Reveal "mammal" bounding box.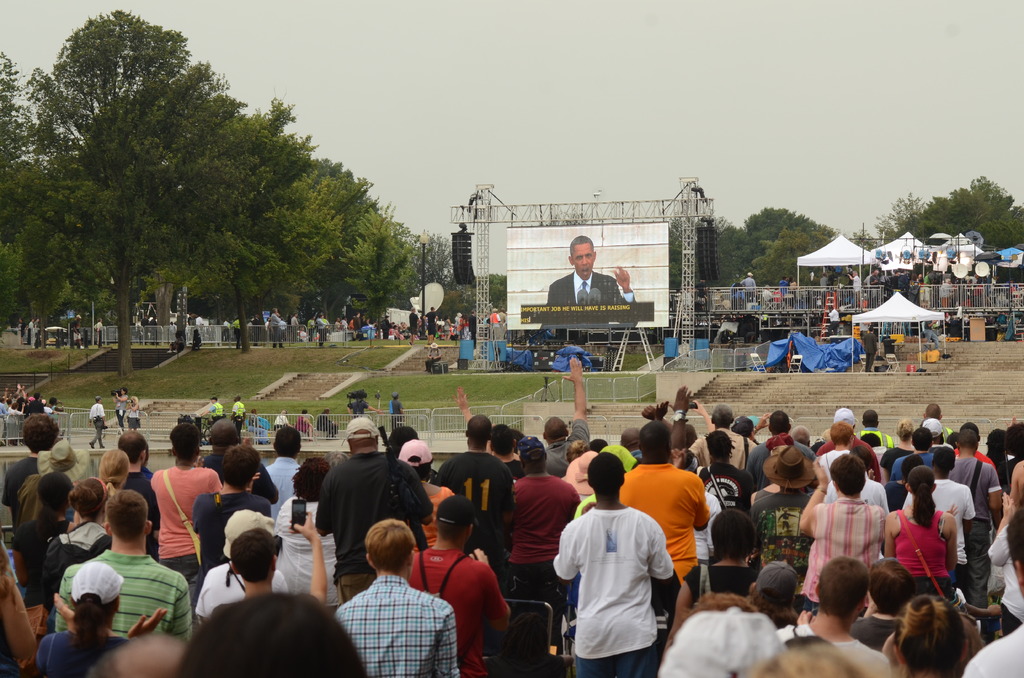
Revealed: (left=230, top=398, right=247, bottom=434).
